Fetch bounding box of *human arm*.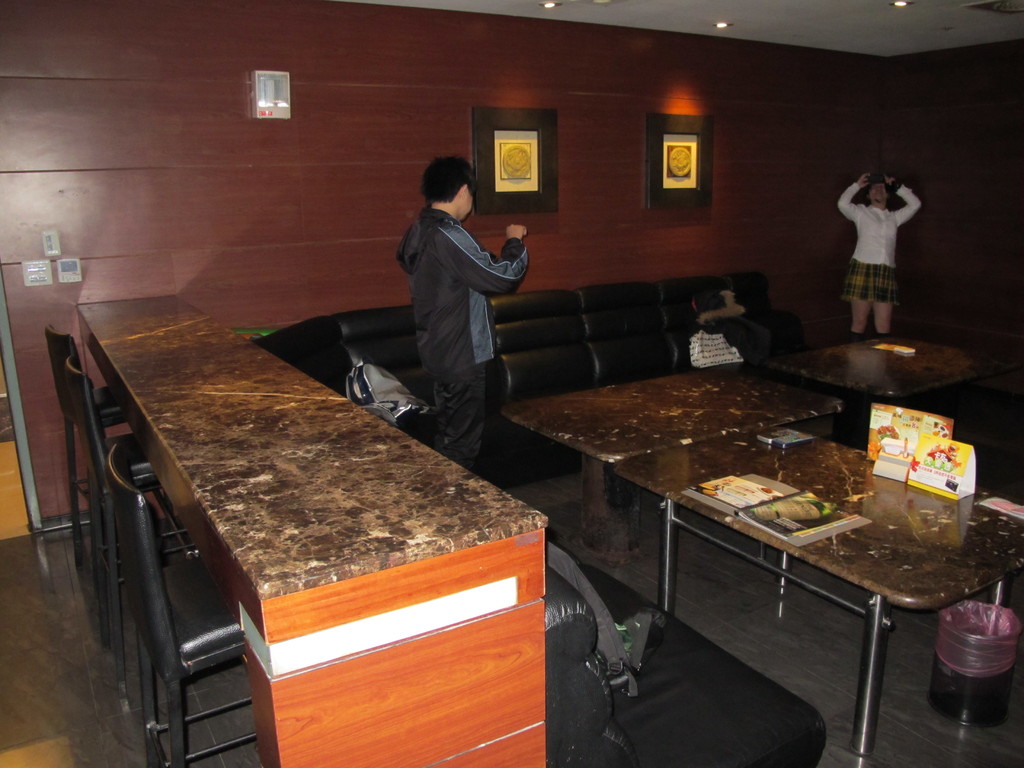
Bbox: pyautogui.locateOnScreen(835, 170, 864, 234).
